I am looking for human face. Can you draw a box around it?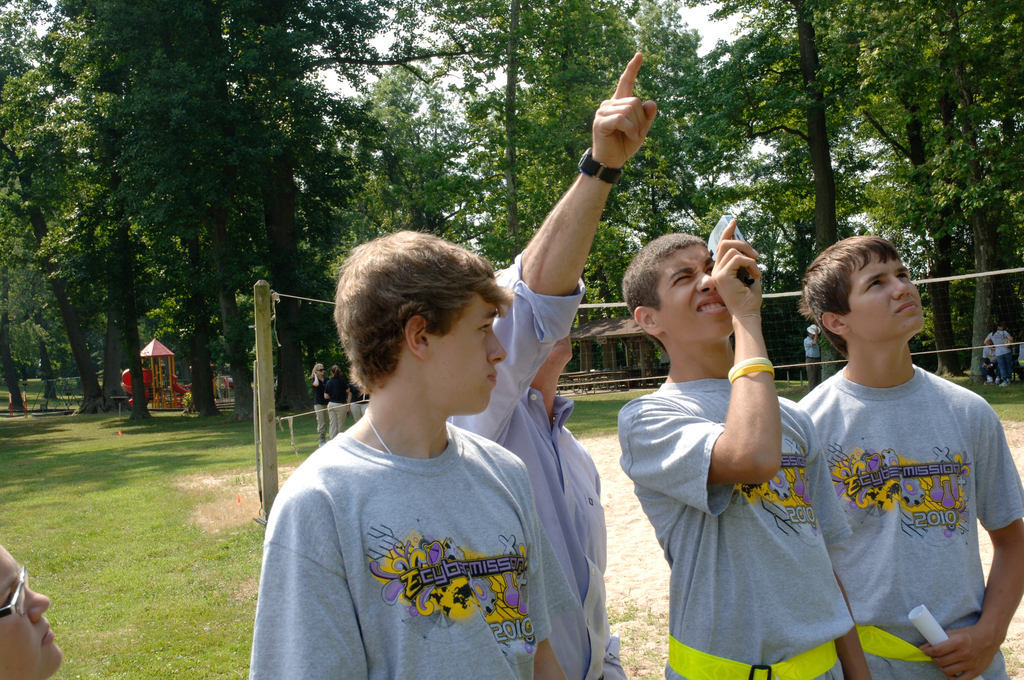
Sure, the bounding box is detection(426, 290, 506, 415).
